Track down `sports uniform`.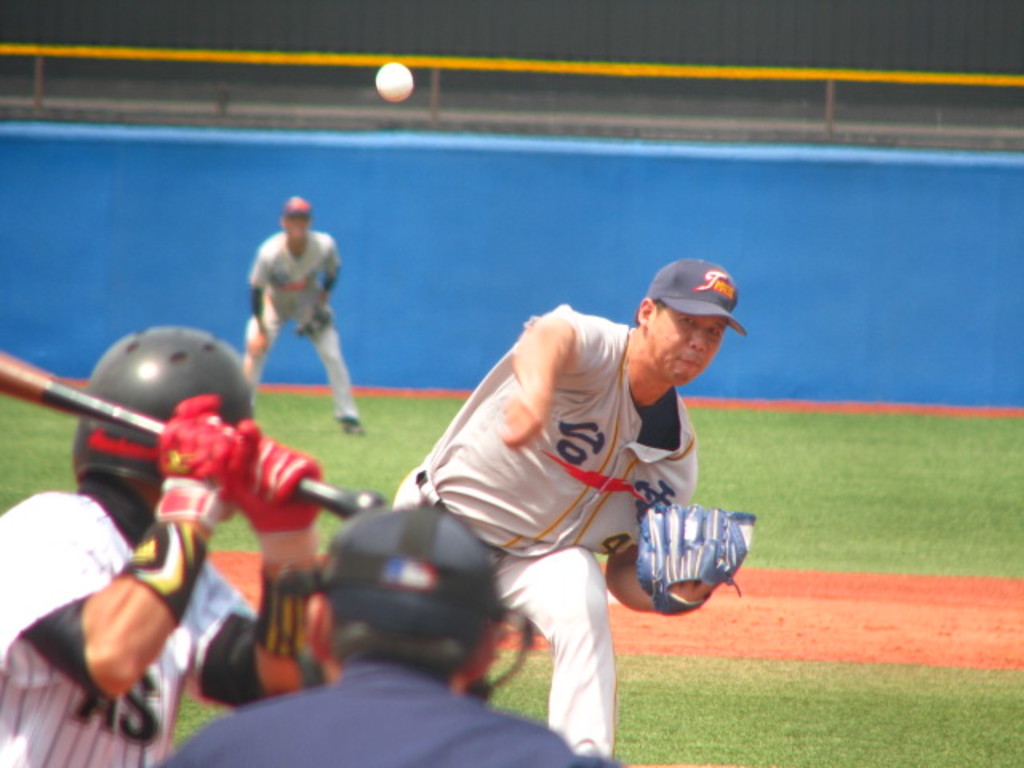
Tracked to [x1=394, y1=256, x2=757, y2=760].
